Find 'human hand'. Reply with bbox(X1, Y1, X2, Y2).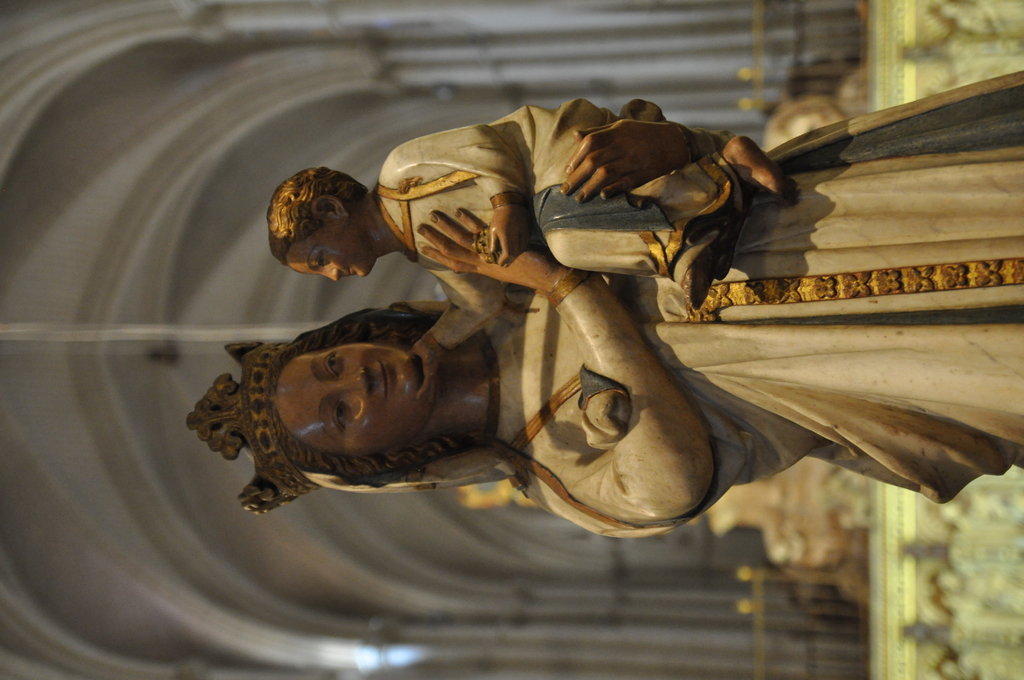
bbox(483, 202, 536, 271).
